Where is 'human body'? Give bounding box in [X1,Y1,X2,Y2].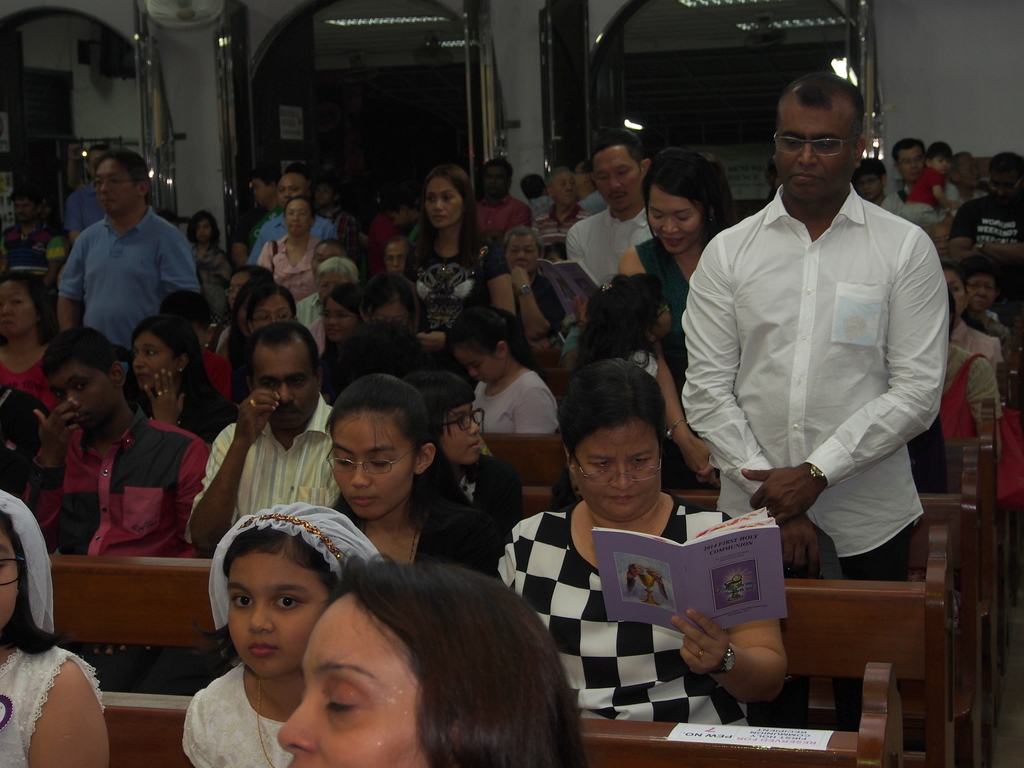
[488,229,570,343].
